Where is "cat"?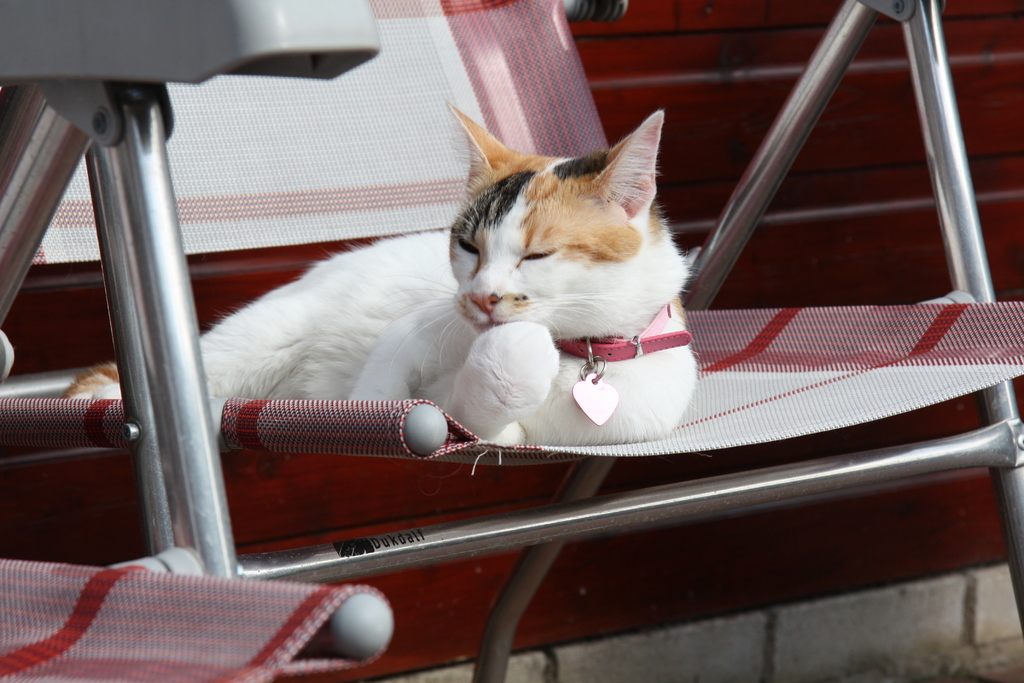
68, 103, 700, 443.
